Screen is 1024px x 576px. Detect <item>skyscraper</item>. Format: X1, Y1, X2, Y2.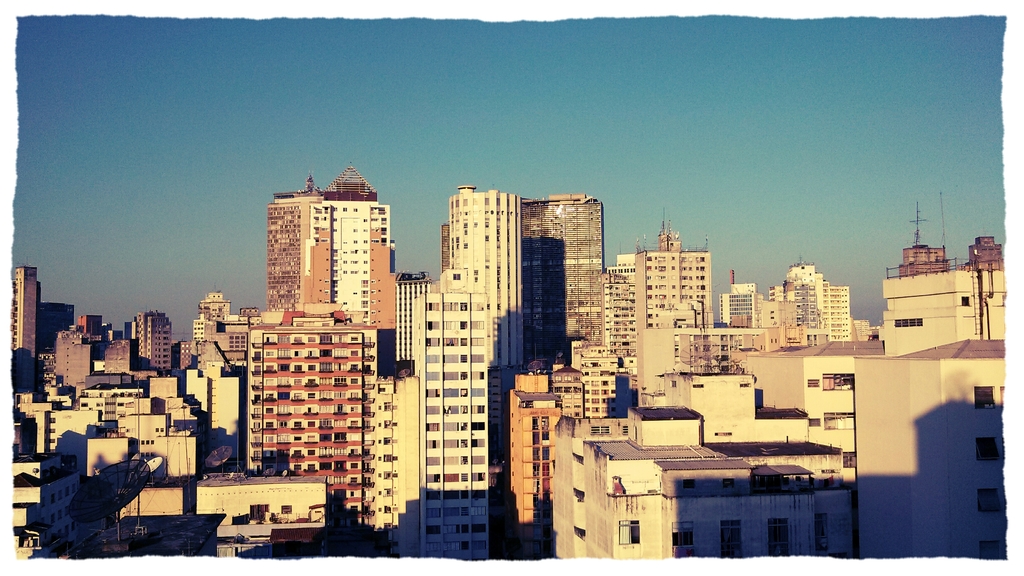
880, 234, 1010, 355.
